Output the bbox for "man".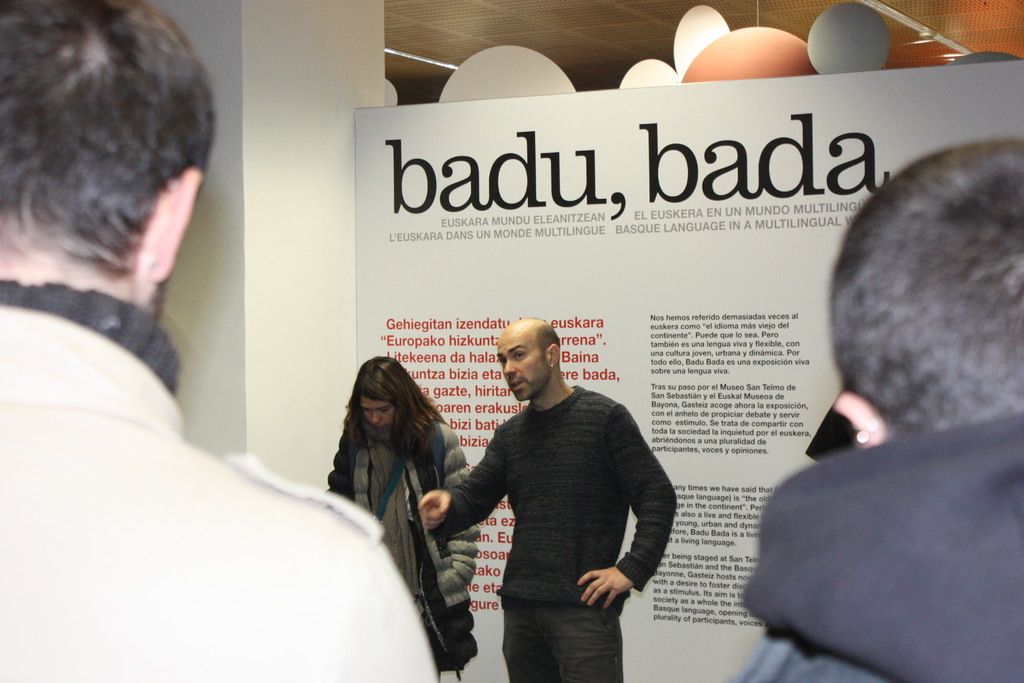
727 135 1023 682.
